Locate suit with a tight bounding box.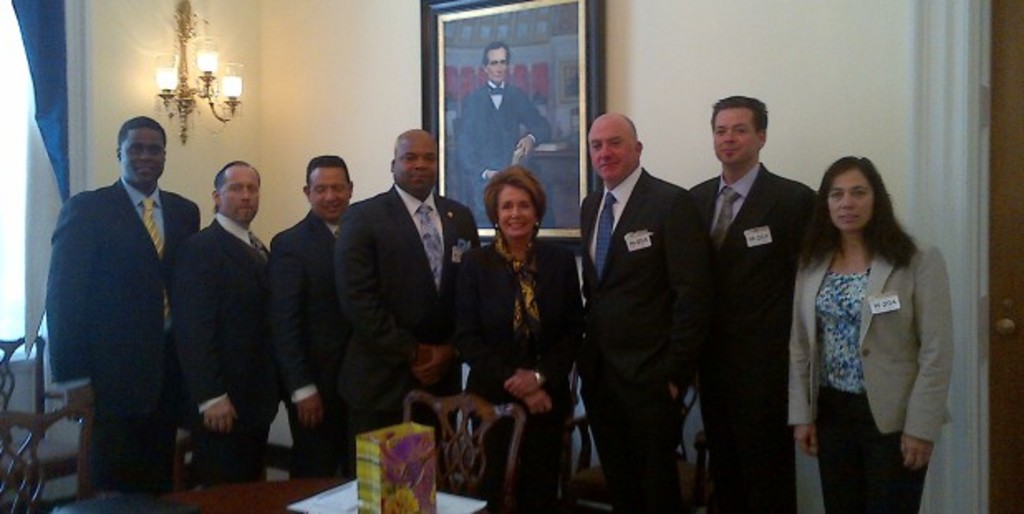
l=451, t=81, r=558, b=224.
